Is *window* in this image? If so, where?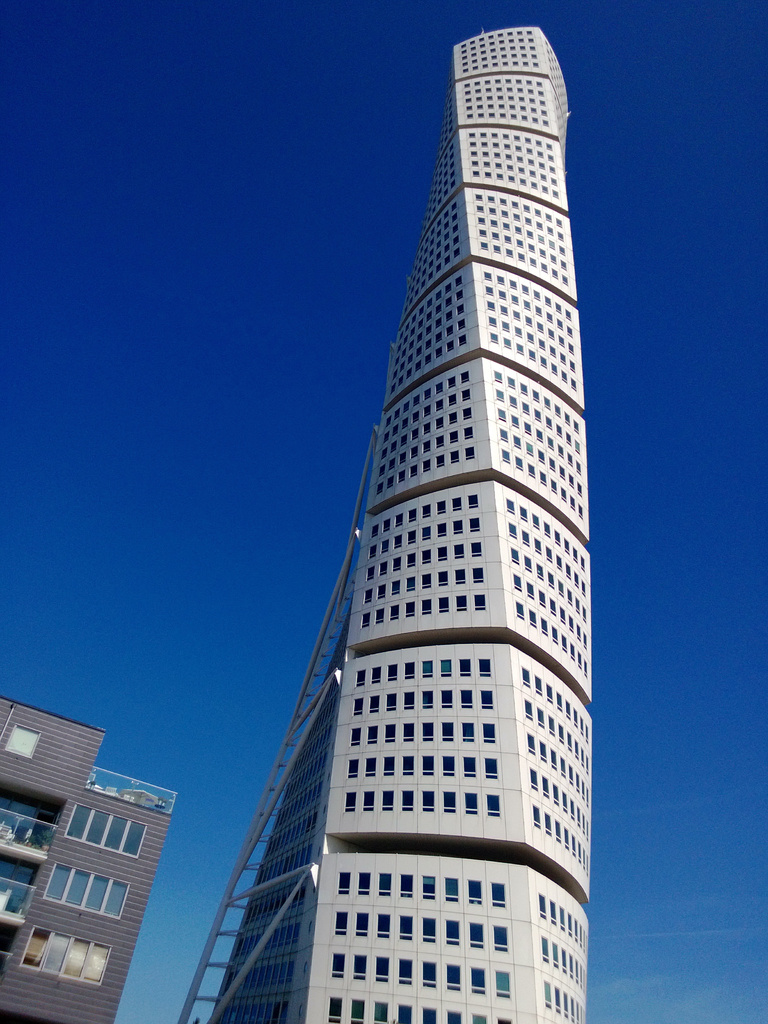
Yes, at [44, 865, 131, 921].
